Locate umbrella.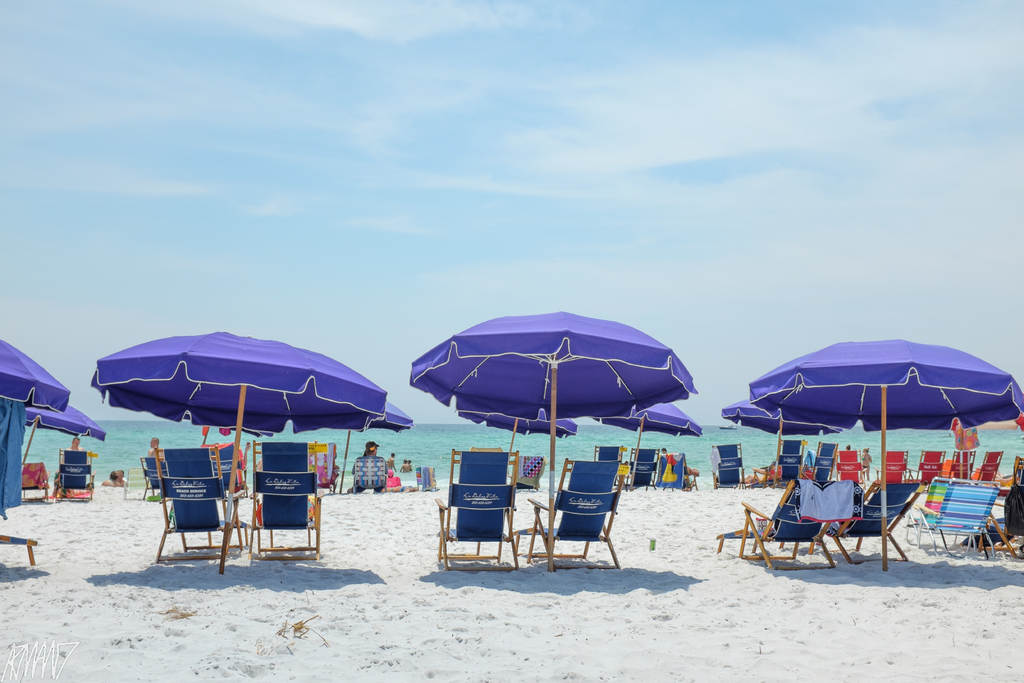
Bounding box: <bbox>0, 331, 78, 414</bbox>.
